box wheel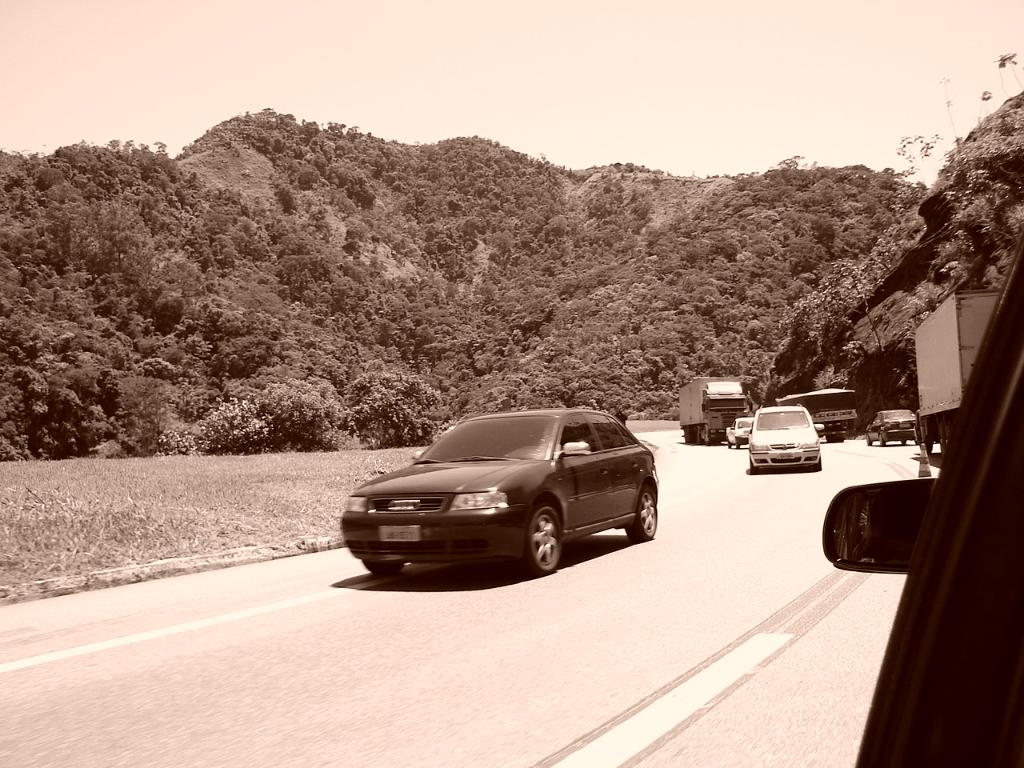
{"left": 729, "top": 441, "right": 730, "bottom": 447}
